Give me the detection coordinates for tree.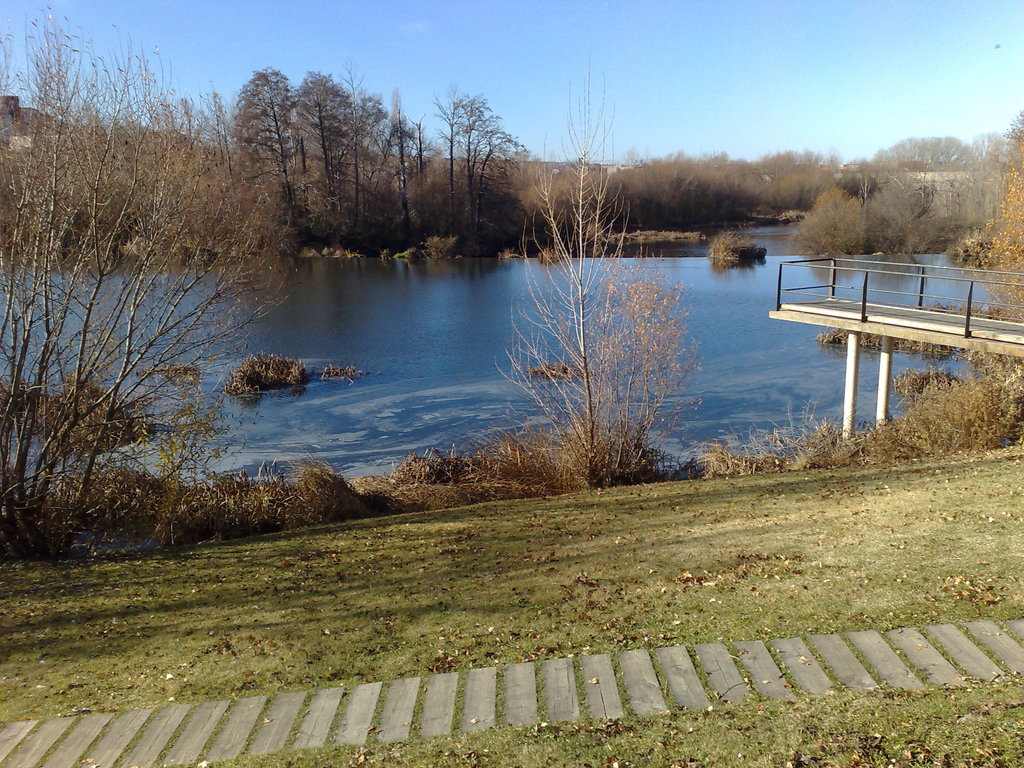
[left=473, top=119, right=530, bottom=253].
